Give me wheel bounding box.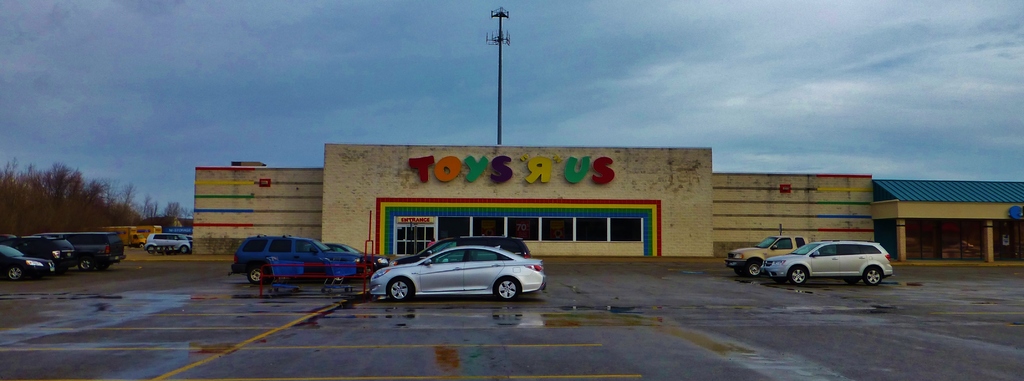
<box>746,264,760,275</box>.
